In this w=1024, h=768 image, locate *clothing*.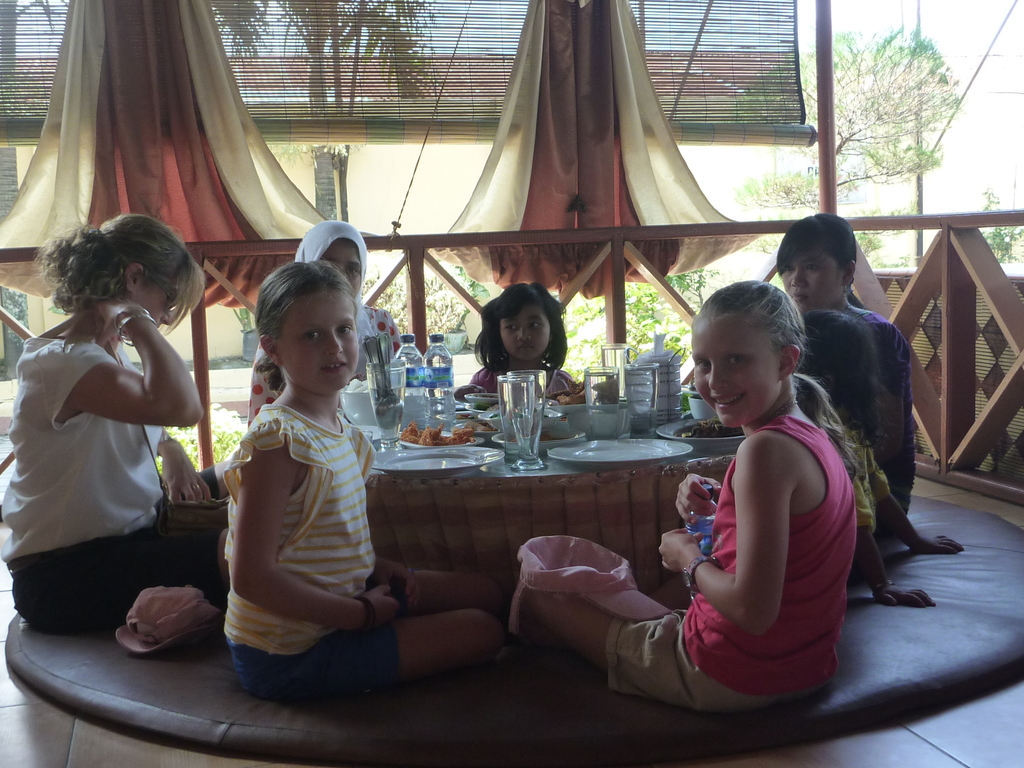
Bounding box: rect(223, 402, 404, 701).
